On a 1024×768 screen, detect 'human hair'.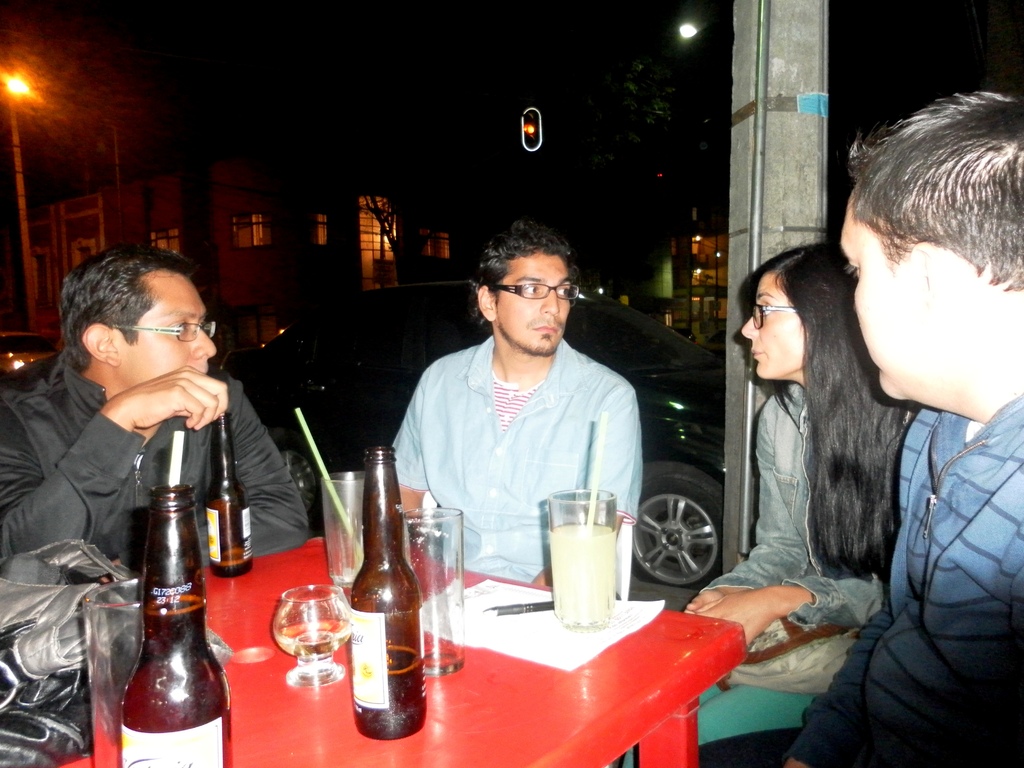
detection(853, 89, 1012, 327).
